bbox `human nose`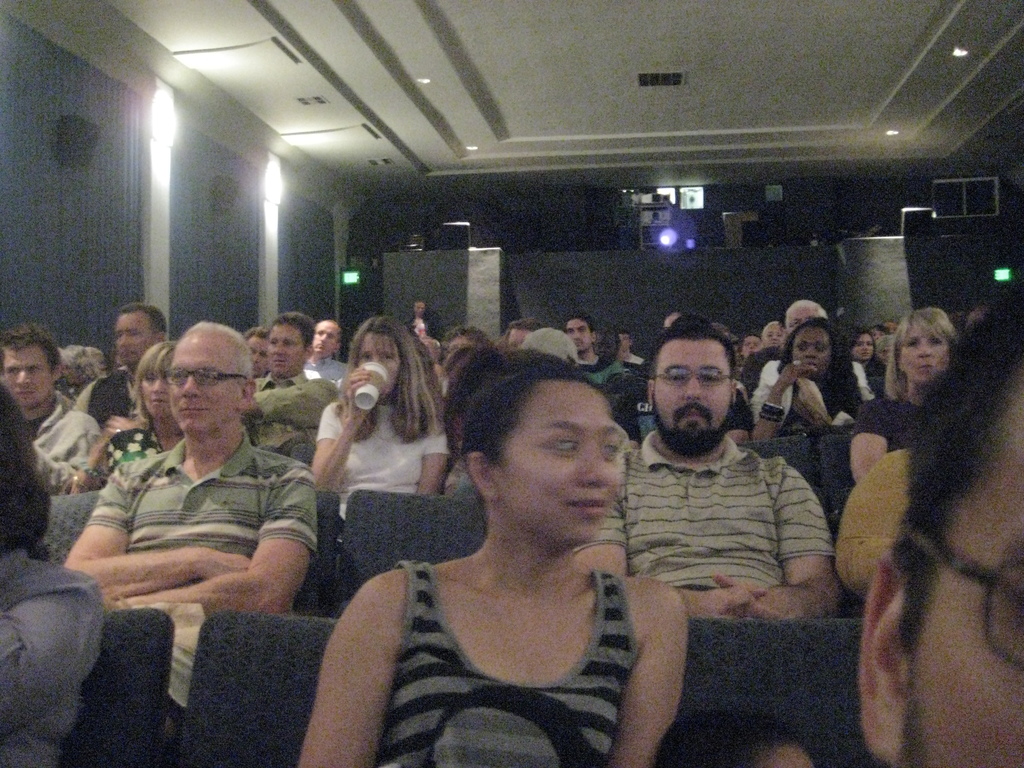
left=583, top=453, right=618, bottom=492
